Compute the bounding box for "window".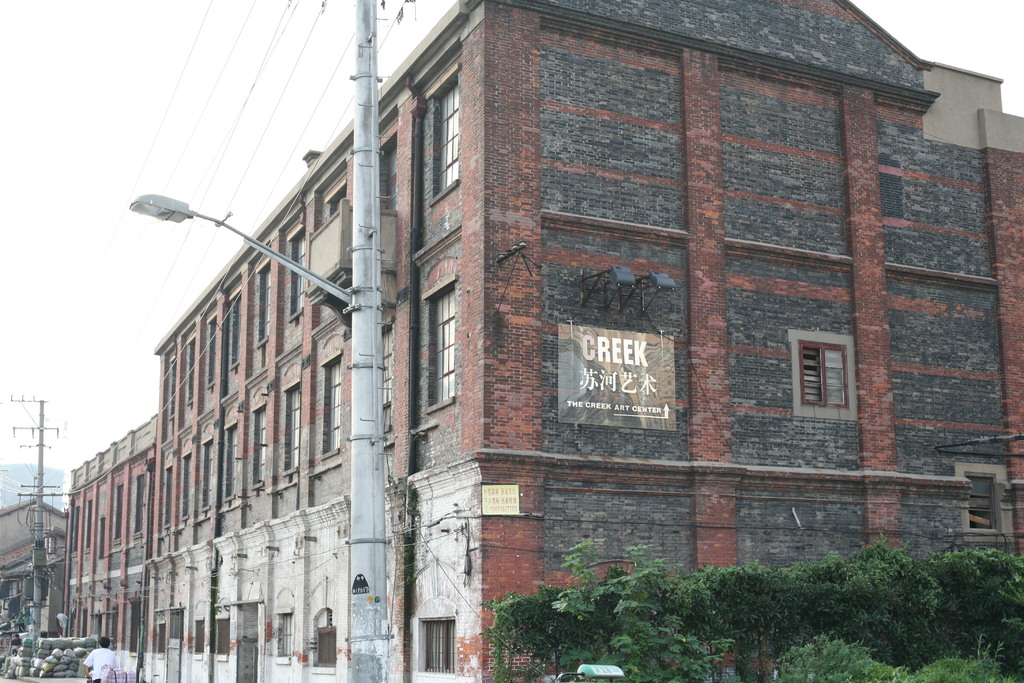
crop(230, 281, 241, 368).
